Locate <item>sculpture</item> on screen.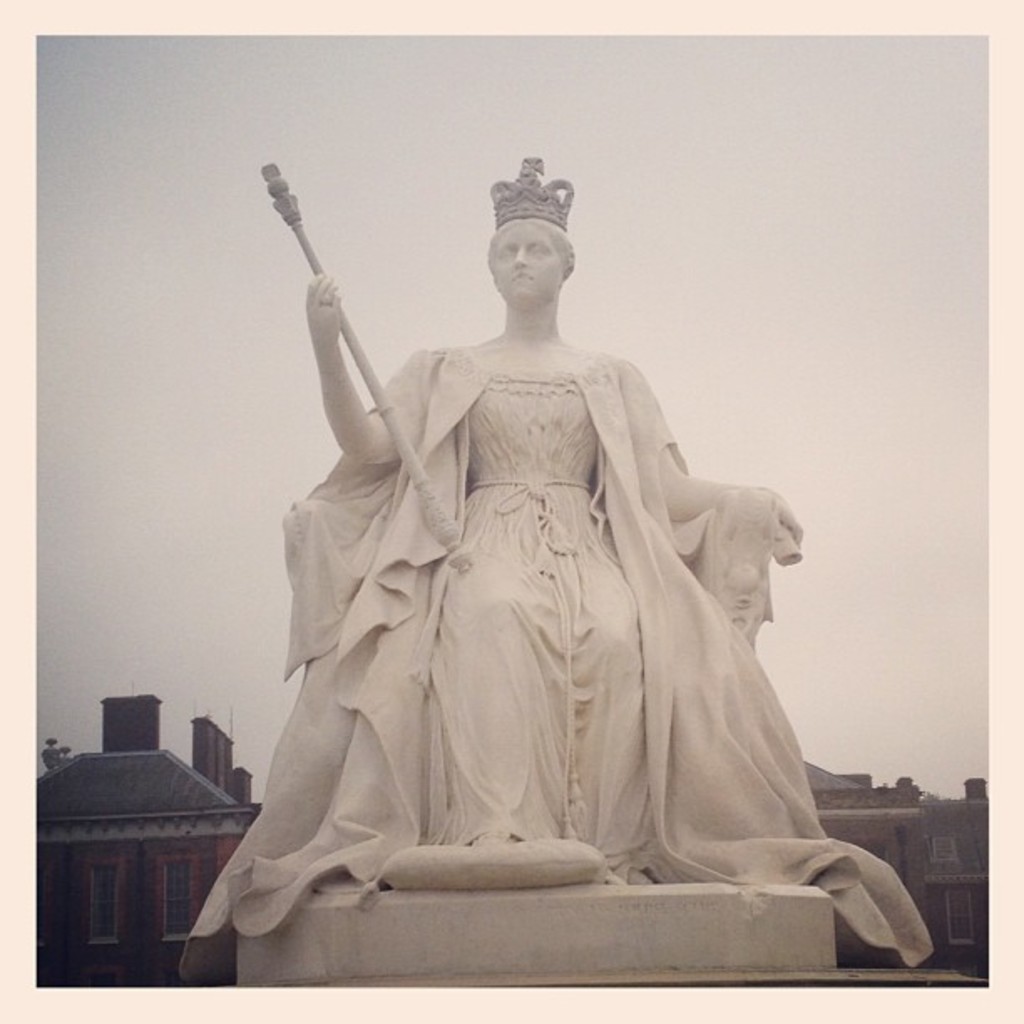
On screen at 171, 115, 950, 991.
